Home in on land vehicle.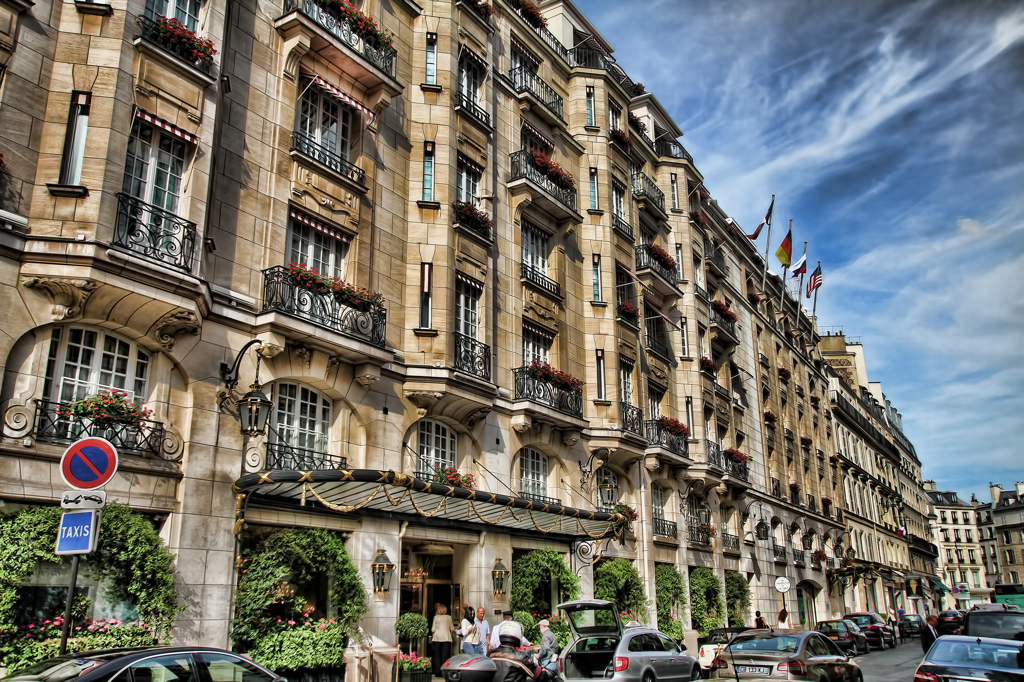
Homed in at [812, 616, 874, 658].
